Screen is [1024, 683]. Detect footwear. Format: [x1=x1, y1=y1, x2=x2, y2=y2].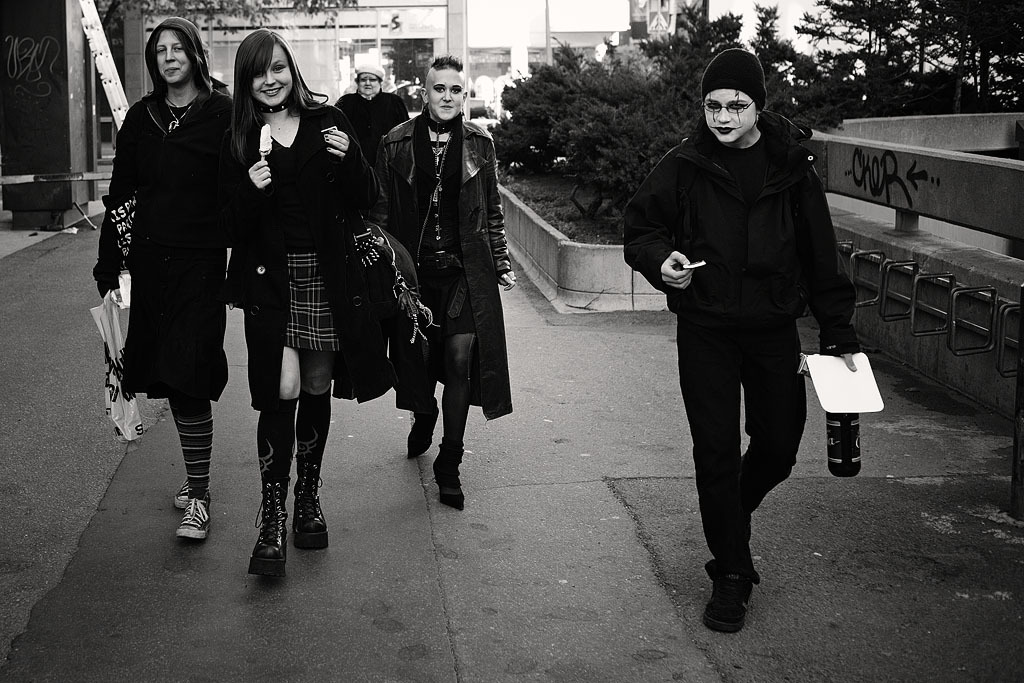
[x1=436, y1=447, x2=464, y2=510].
